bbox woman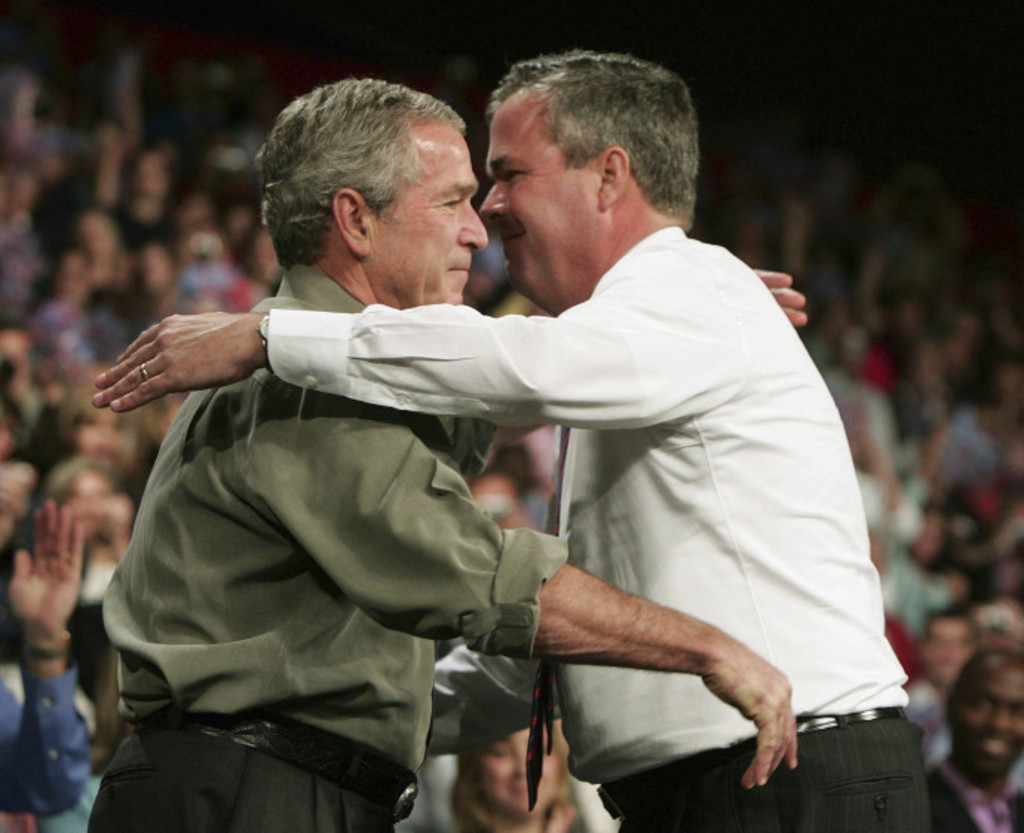
{"x1": 444, "y1": 707, "x2": 616, "y2": 832}
